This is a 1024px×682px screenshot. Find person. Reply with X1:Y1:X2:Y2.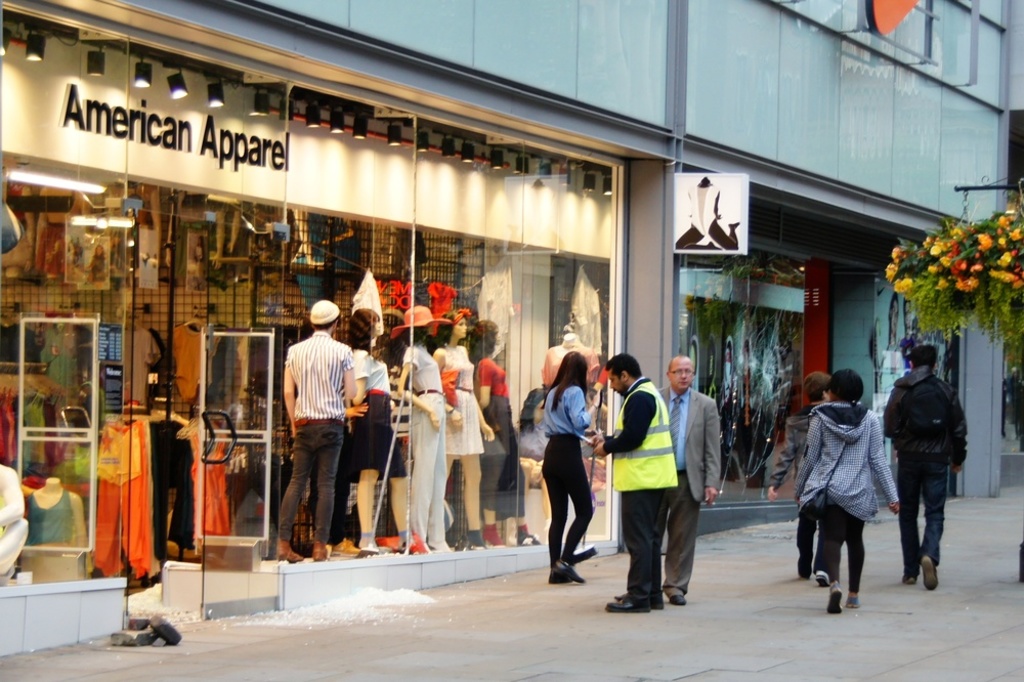
430:307:489:547.
